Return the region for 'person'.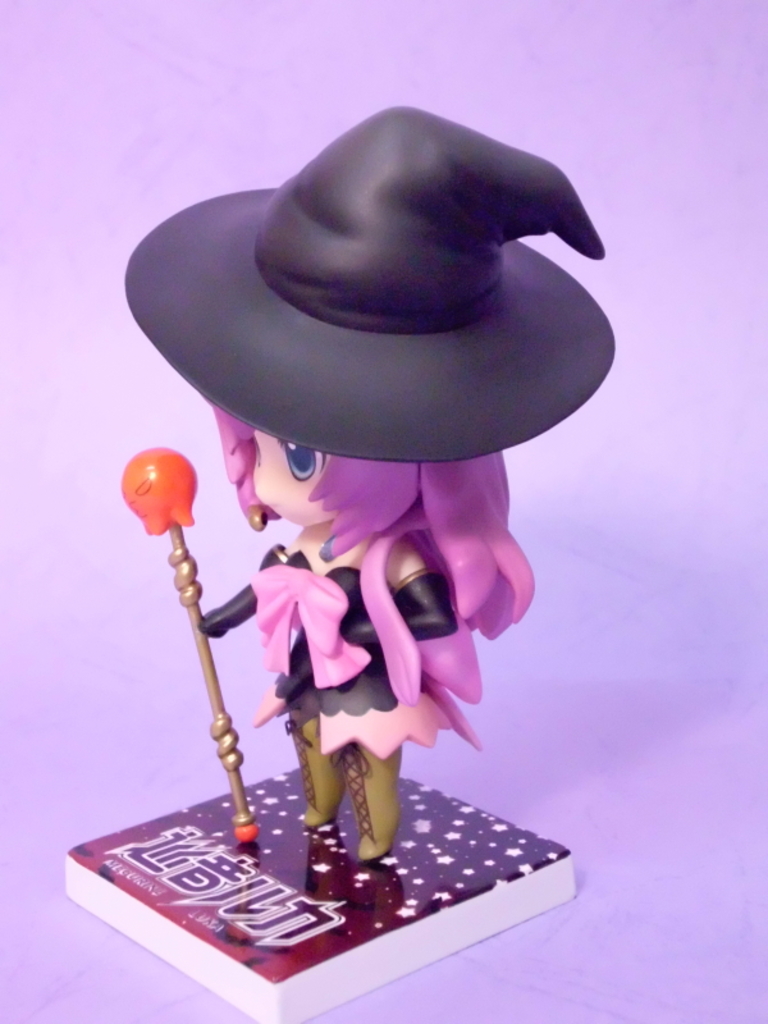
<region>122, 101, 616, 865</region>.
